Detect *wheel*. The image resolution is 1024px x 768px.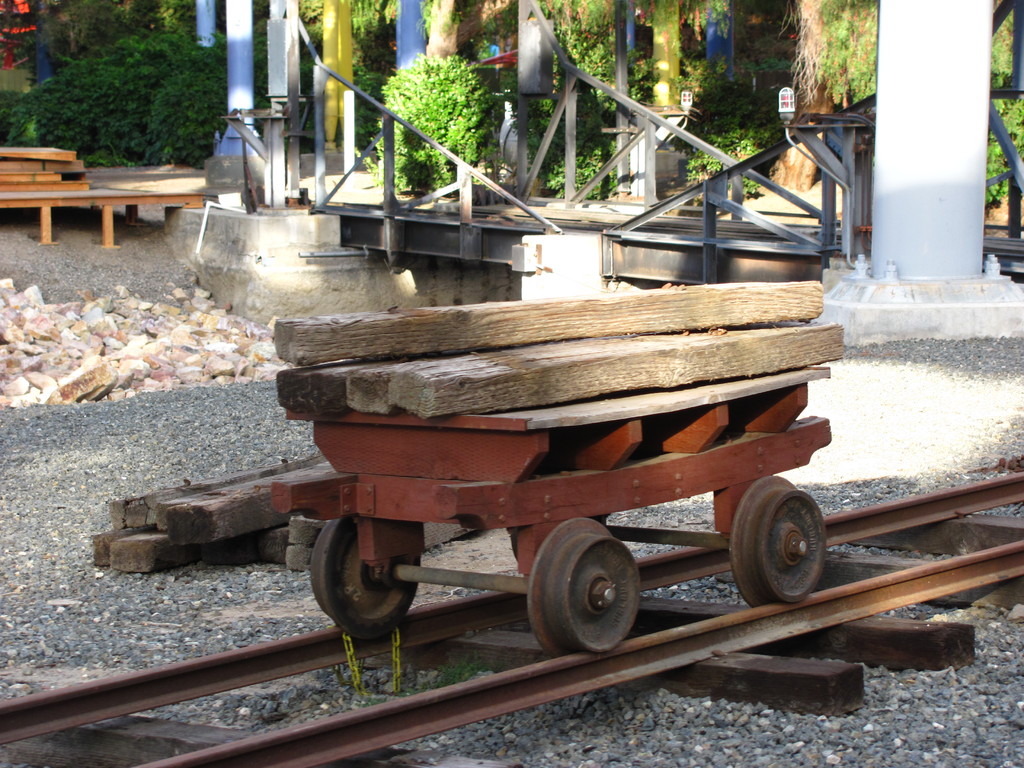
box=[308, 515, 422, 643].
